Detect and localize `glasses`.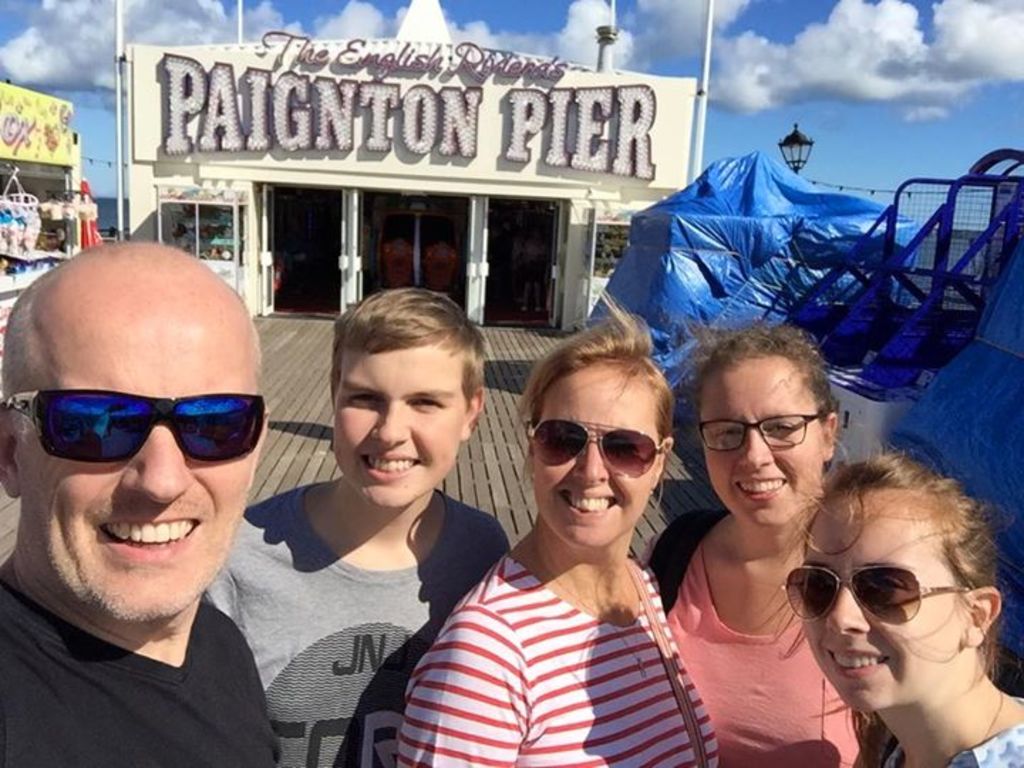
Localized at (522,421,664,481).
